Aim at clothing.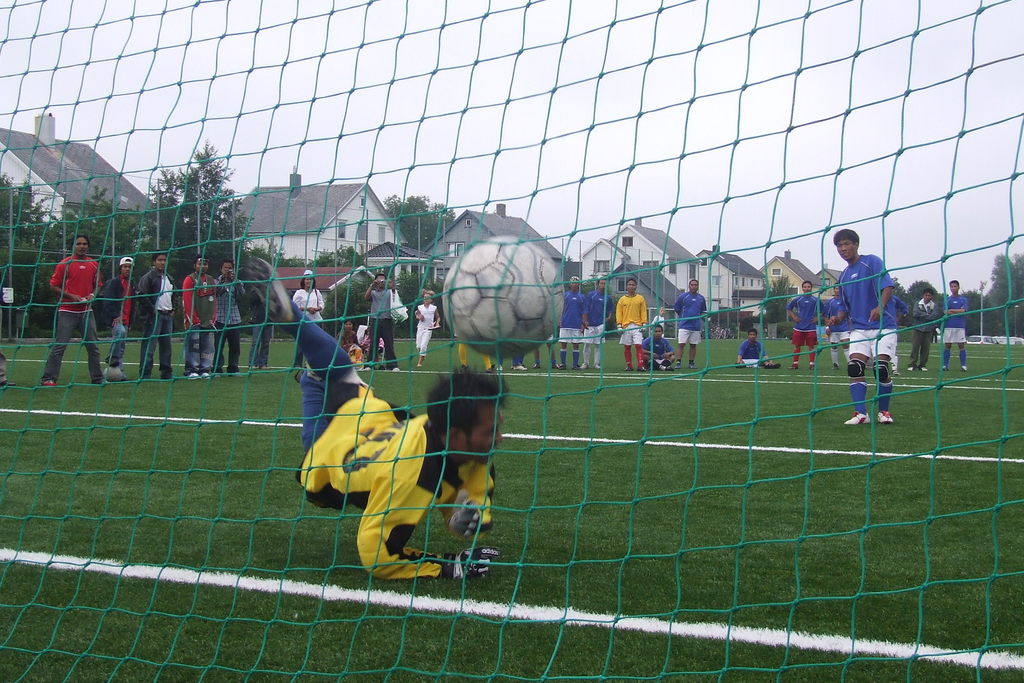
Aimed at <region>821, 292, 846, 340</region>.
